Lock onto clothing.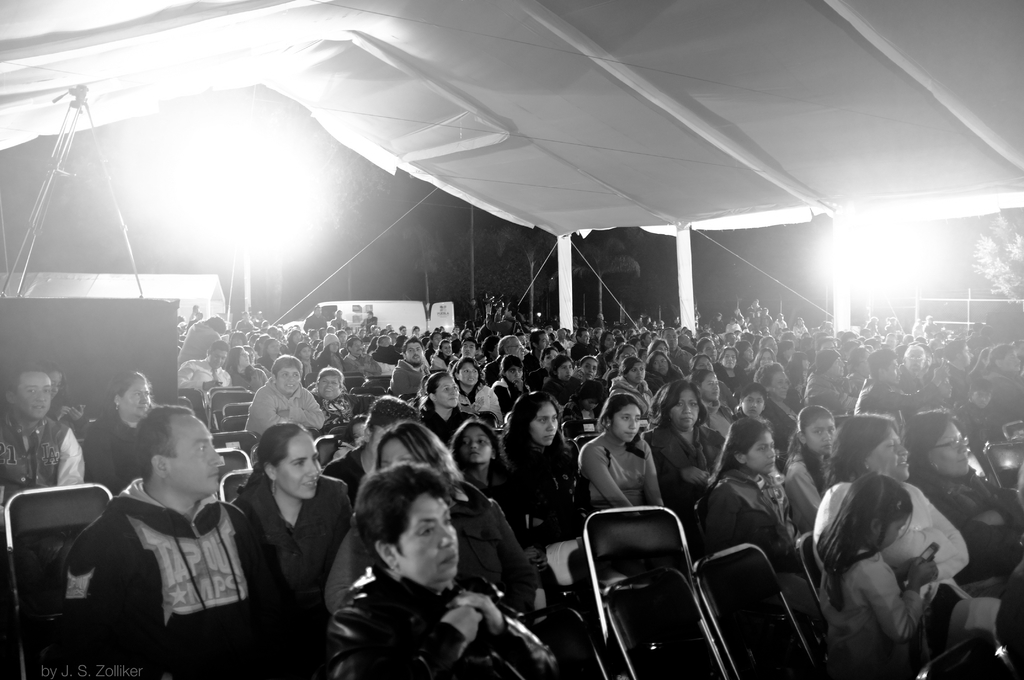
Locked: BBox(505, 425, 585, 546).
